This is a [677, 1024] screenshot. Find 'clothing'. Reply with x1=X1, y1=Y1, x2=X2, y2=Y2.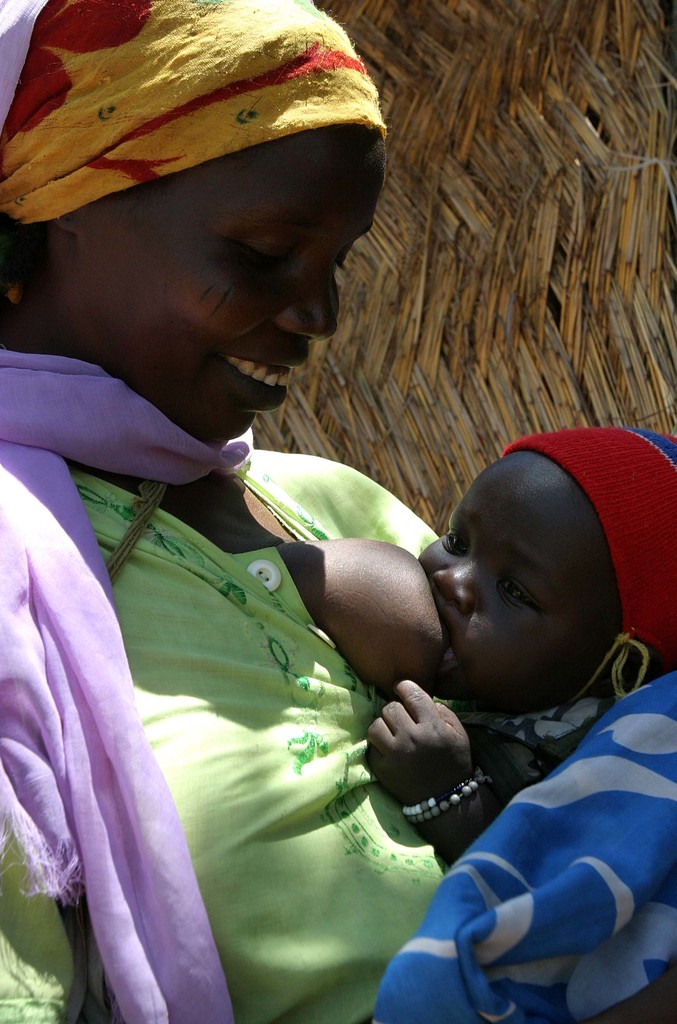
x1=0, y1=348, x2=450, y2=1023.
